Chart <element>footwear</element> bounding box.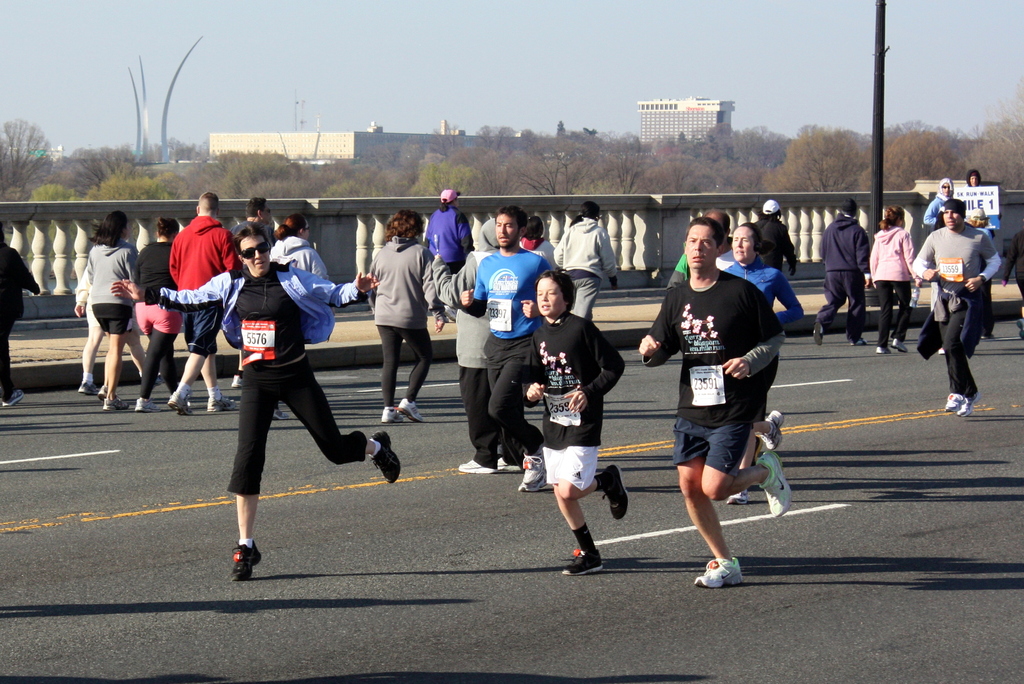
Charted: x1=756 y1=451 x2=794 y2=517.
